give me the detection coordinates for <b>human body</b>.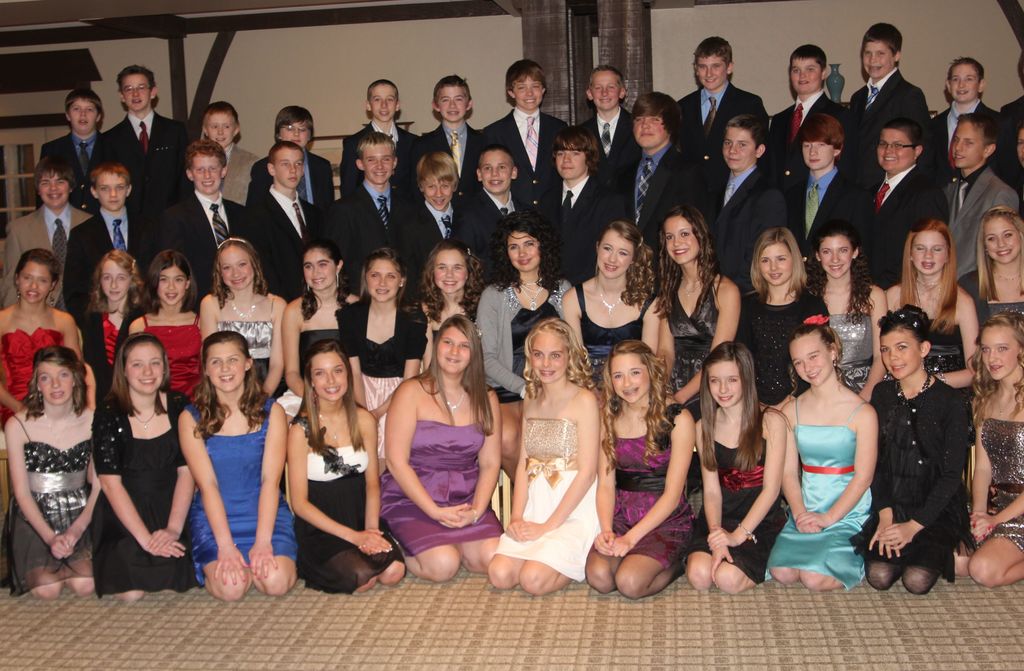
x1=6, y1=153, x2=95, y2=303.
